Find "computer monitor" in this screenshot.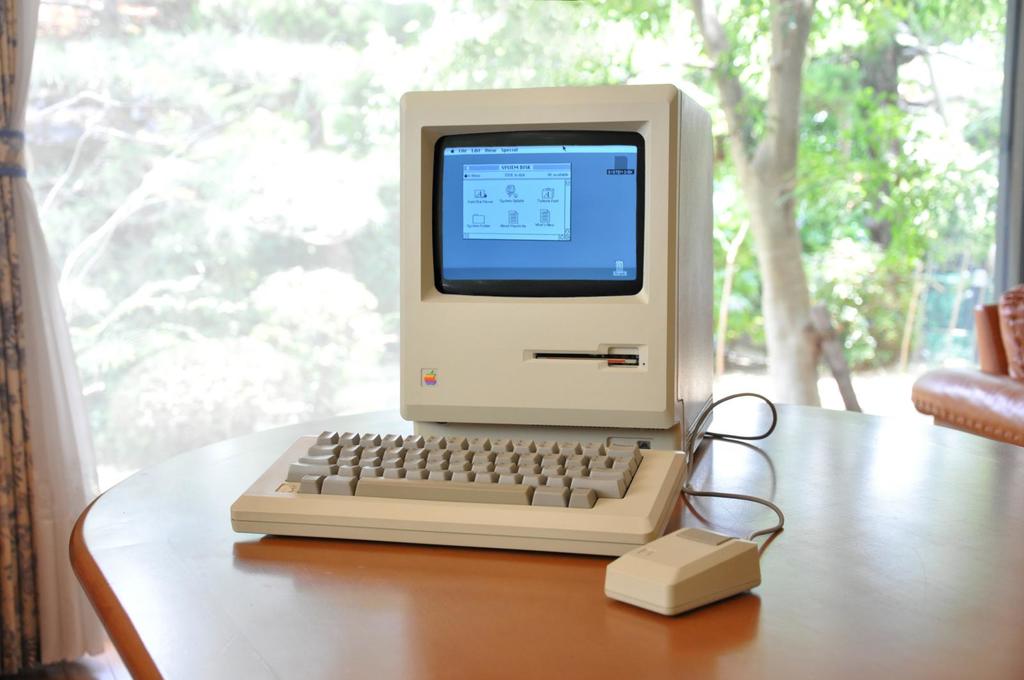
The bounding box for "computer monitor" is bbox=[422, 116, 668, 361].
